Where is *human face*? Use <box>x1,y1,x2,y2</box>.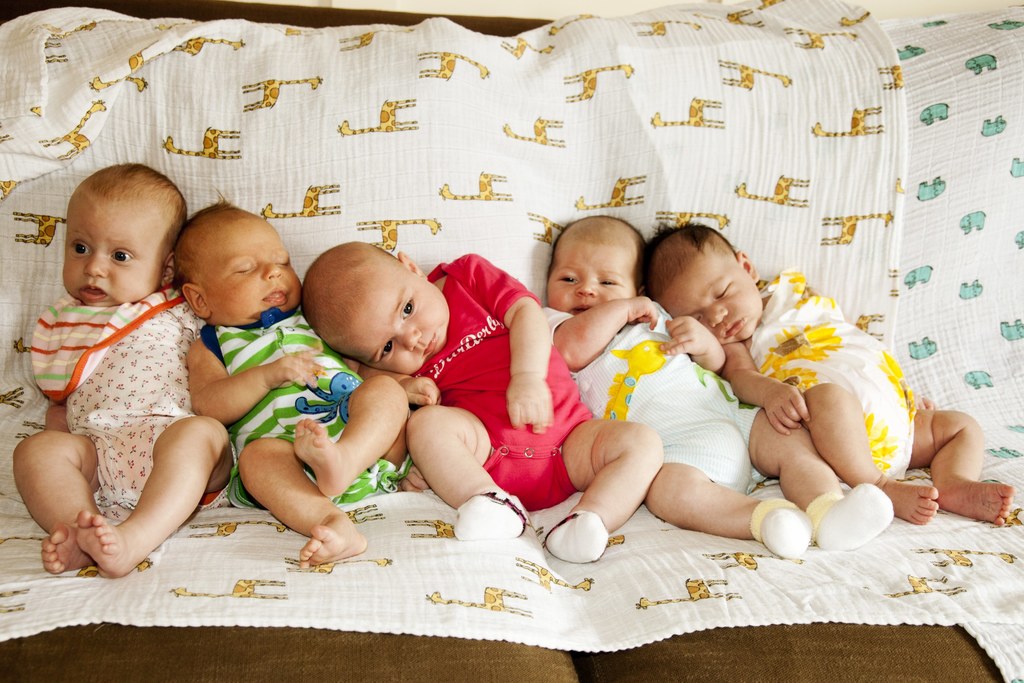
<box>324,251,447,377</box>.
